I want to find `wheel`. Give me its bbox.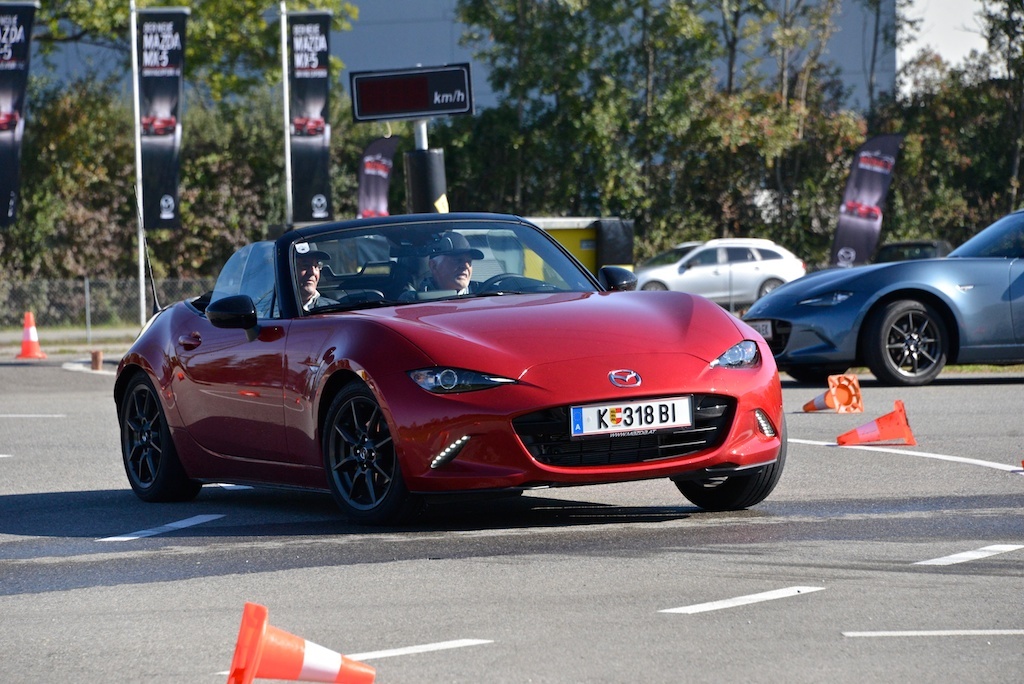
(left=673, top=414, right=788, bottom=512).
